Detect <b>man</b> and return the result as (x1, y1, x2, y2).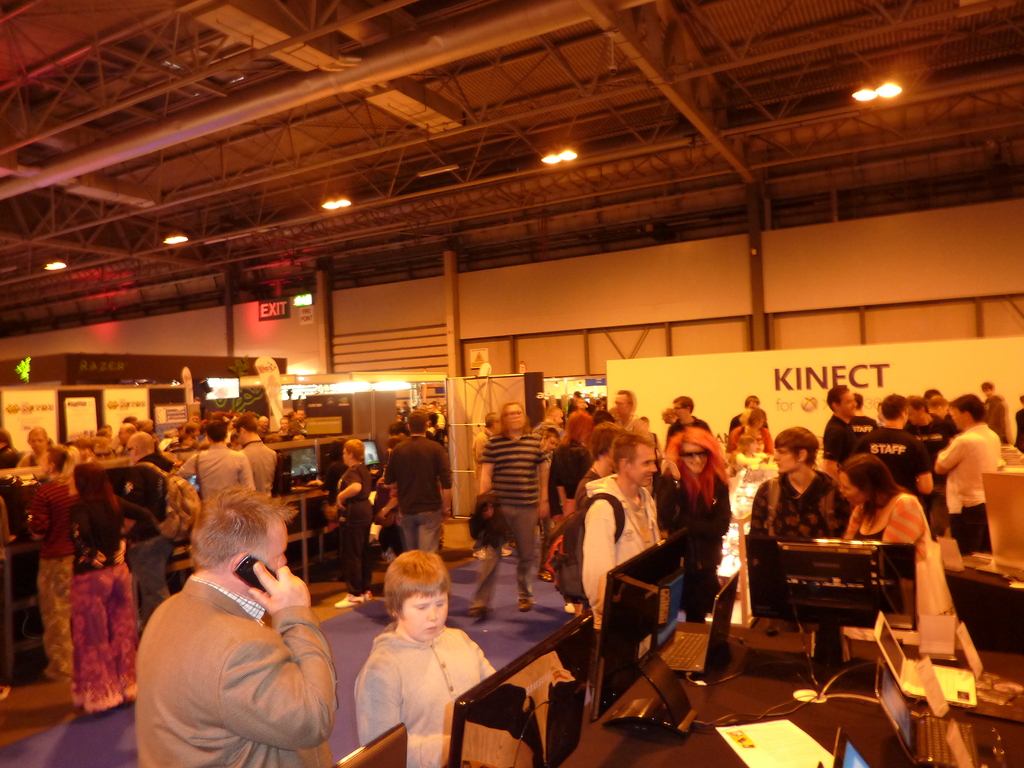
(564, 389, 598, 426).
